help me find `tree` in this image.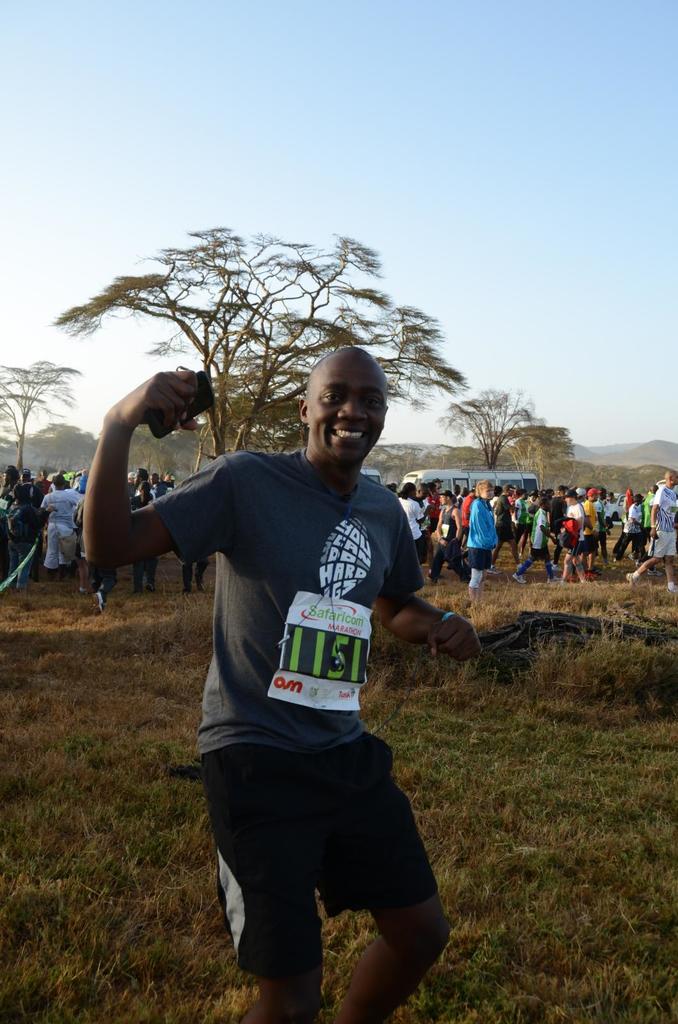
Found it: 0:352:81:481.
